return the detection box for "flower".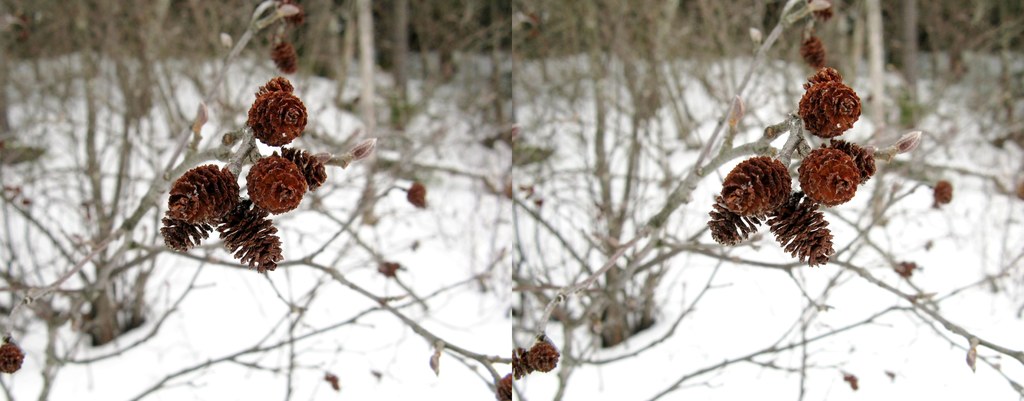
282/149/325/193.
